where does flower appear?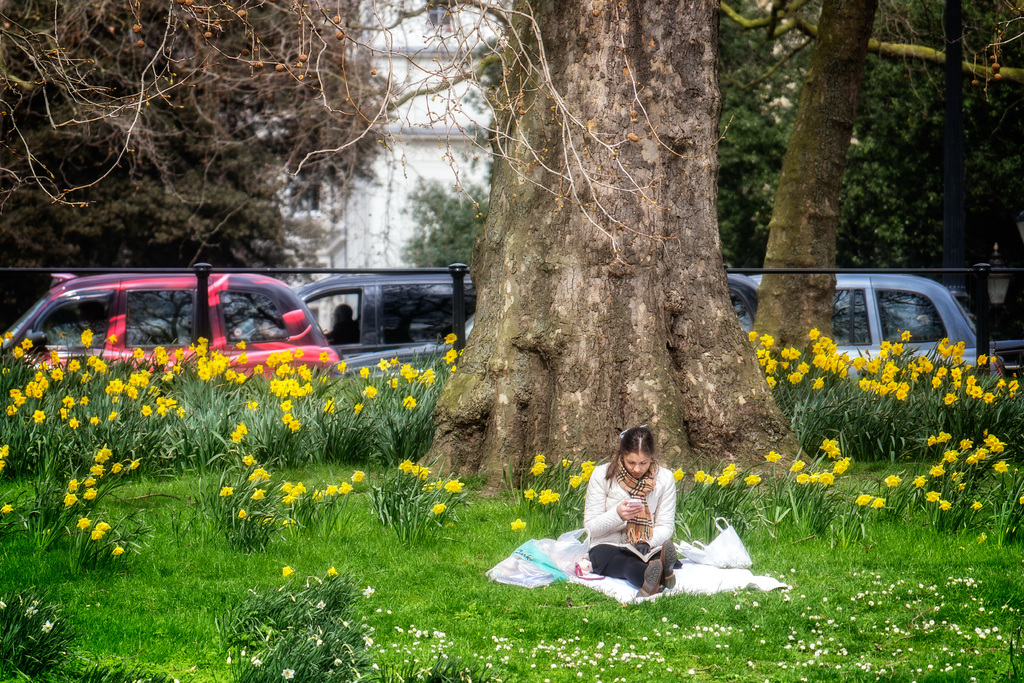
Appears at detection(77, 322, 94, 352).
